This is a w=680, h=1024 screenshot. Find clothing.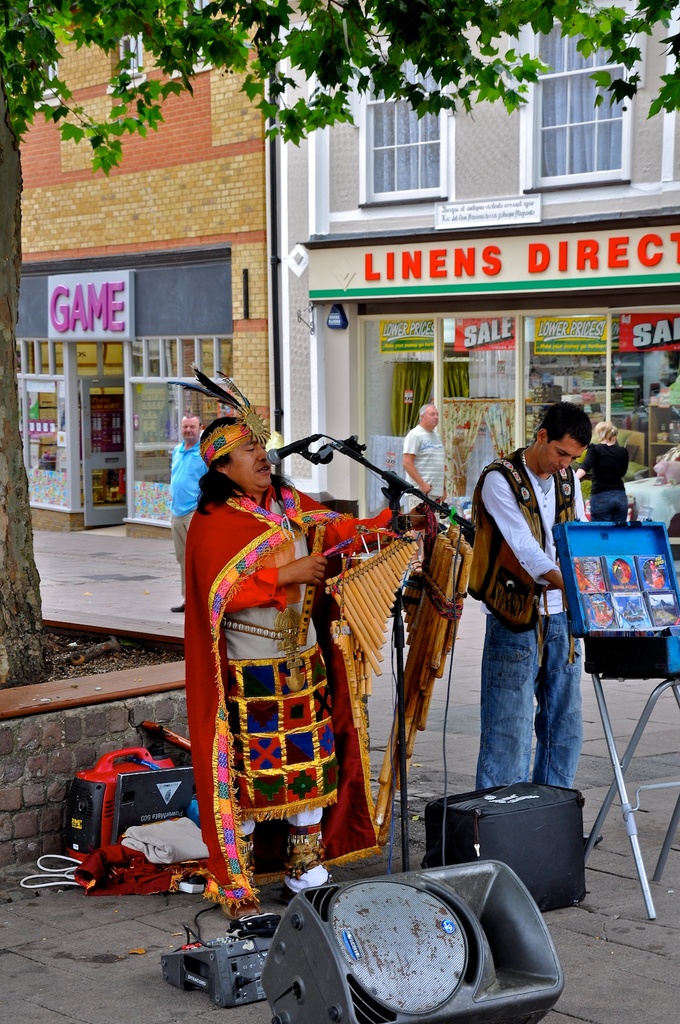
Bounding box: 406:430:449:495.
